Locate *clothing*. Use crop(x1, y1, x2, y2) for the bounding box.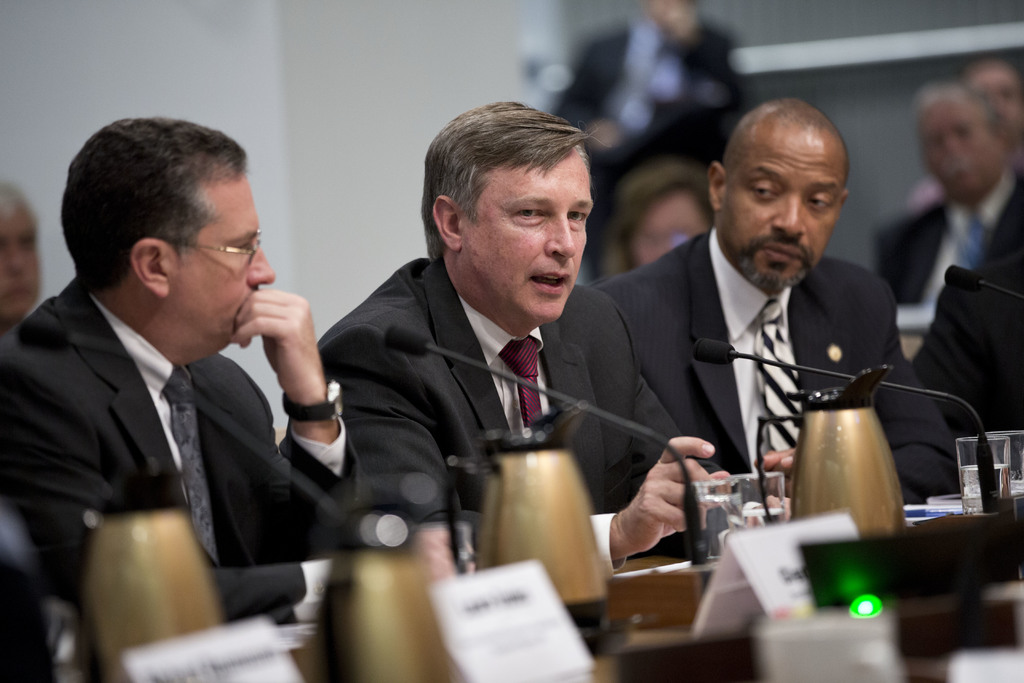
crop(870, 165, 1023, 306).
